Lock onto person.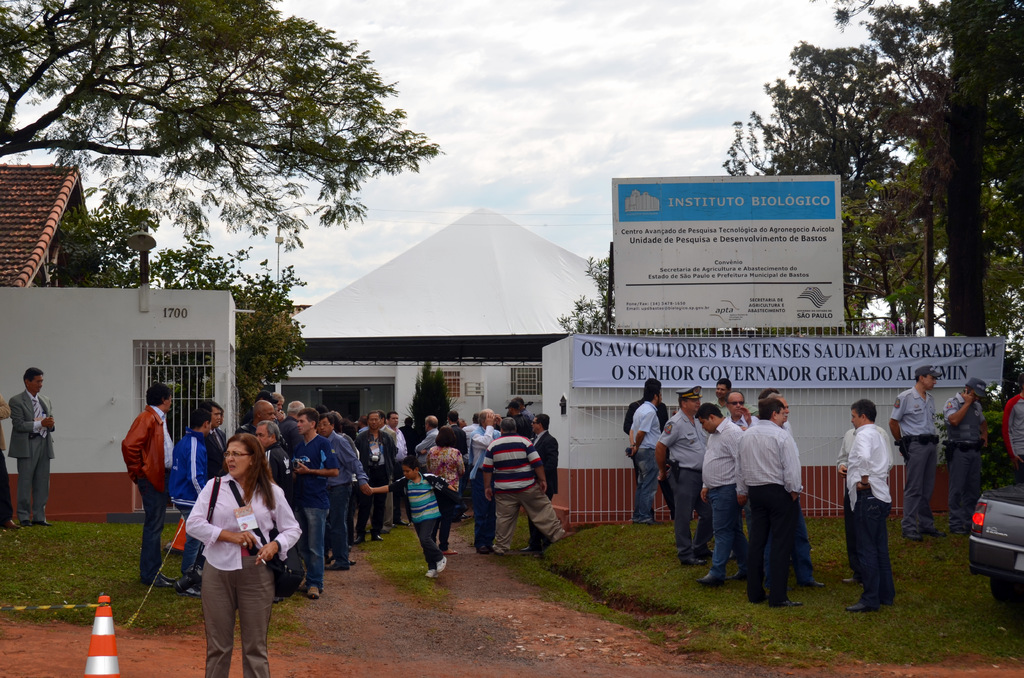
Locked: 121, 382, 176, 586.
